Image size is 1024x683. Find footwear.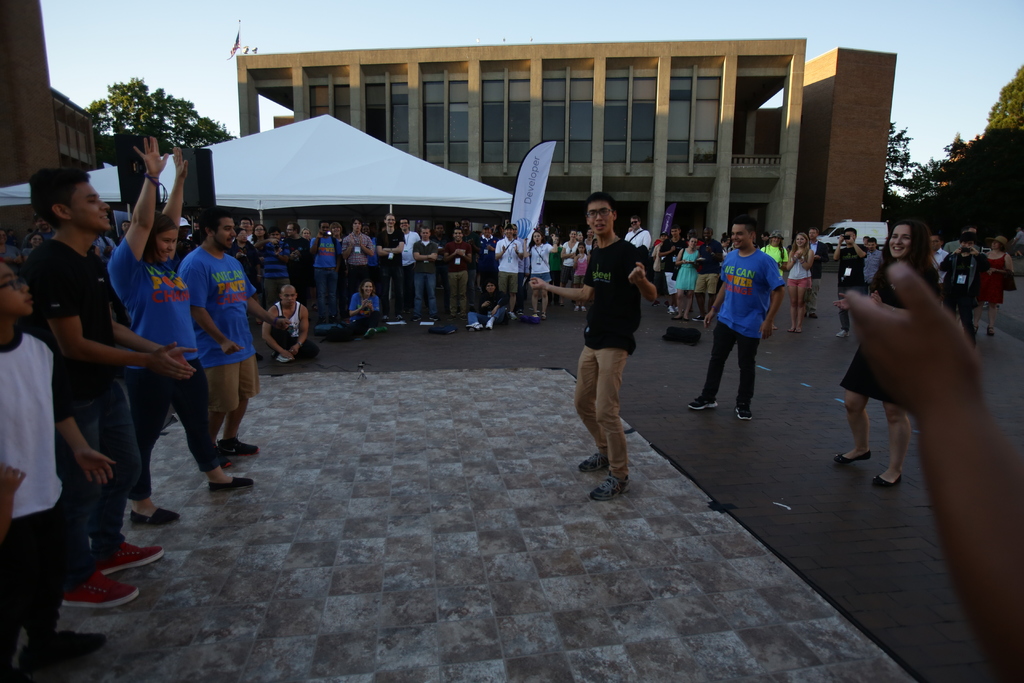
<bbox>131, 508, 180, 527</bbox>.
